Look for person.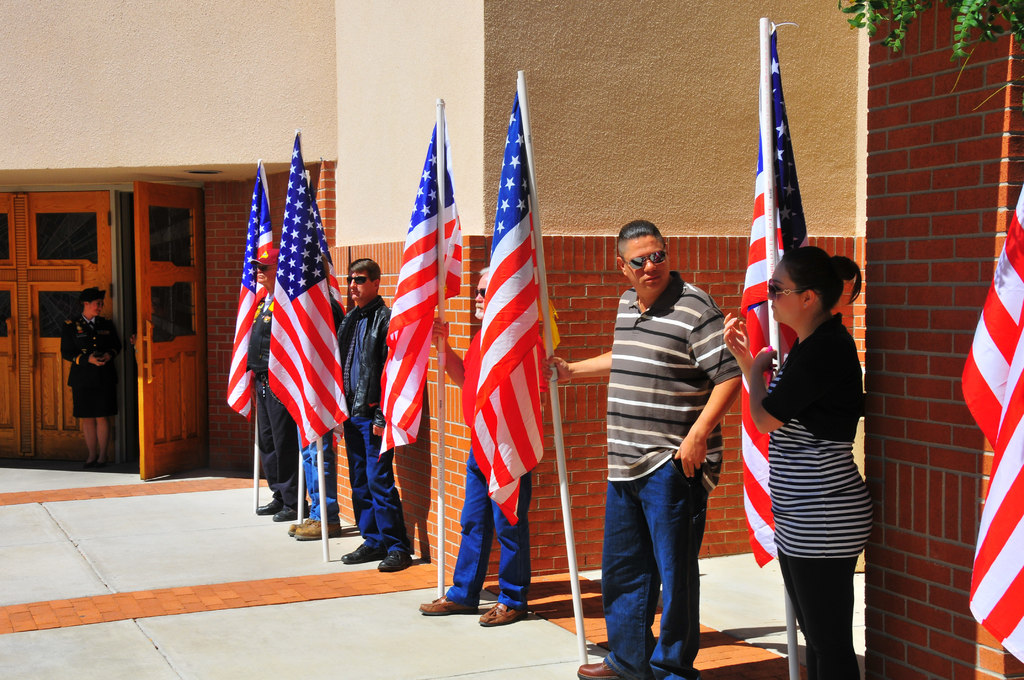
Found: <region>546, 219, 749, 679</region>.
